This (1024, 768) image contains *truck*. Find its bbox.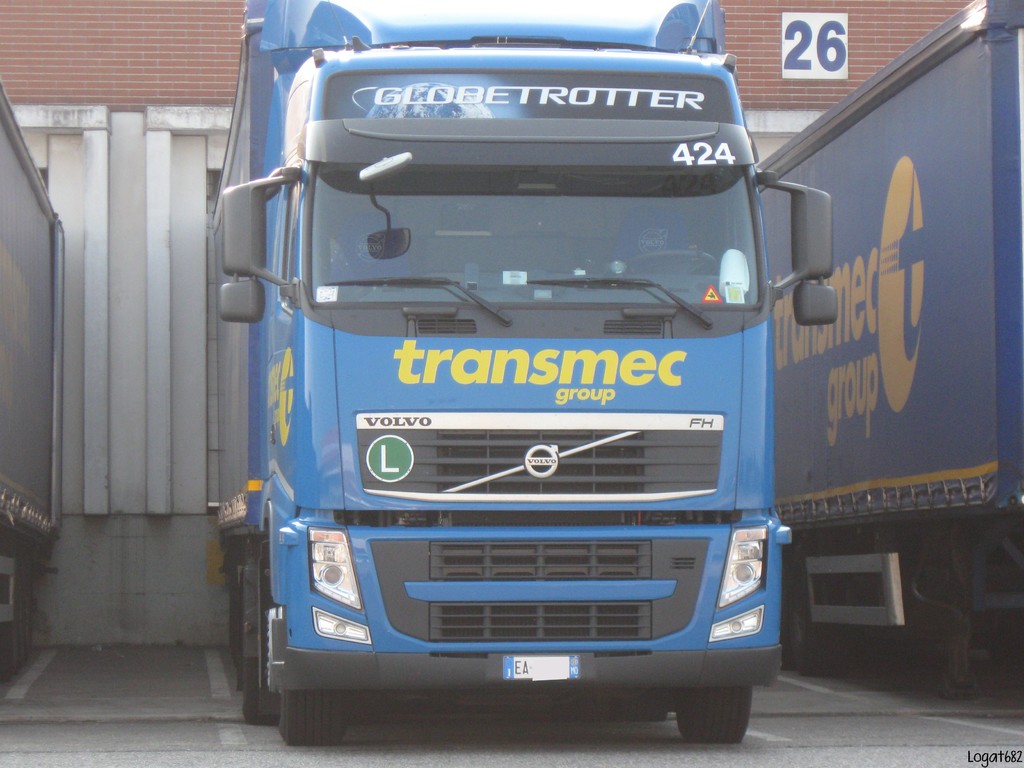
detection(195, 19, 892, 728).
